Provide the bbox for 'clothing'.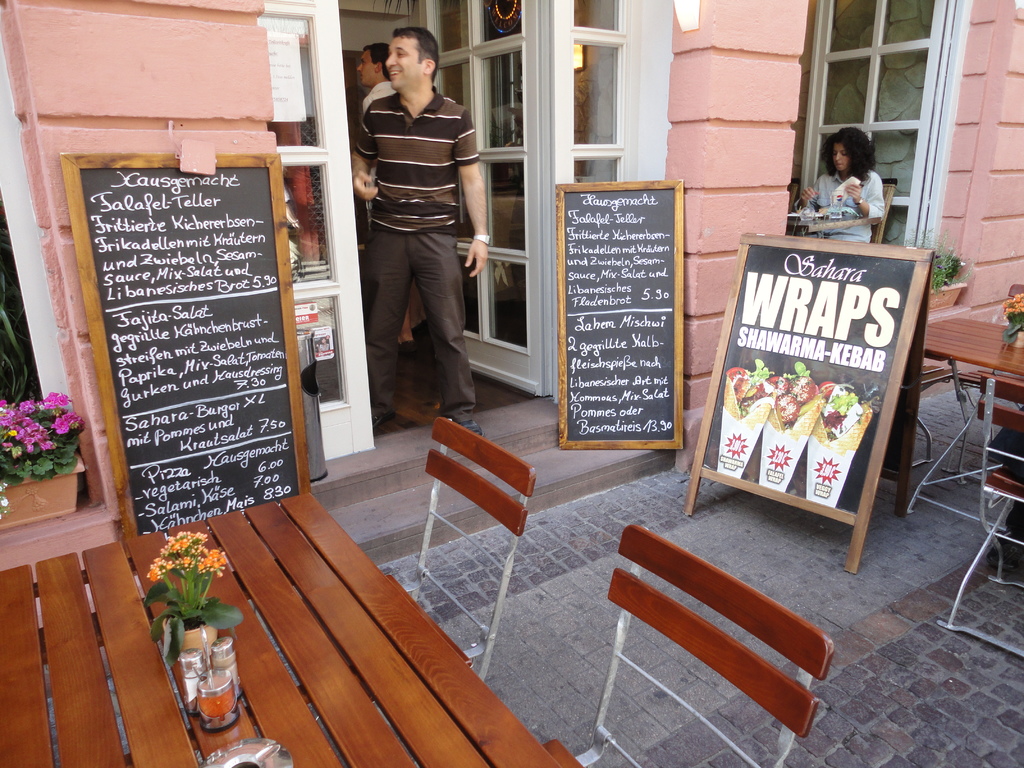
<box>802,168,884,233</box>.
